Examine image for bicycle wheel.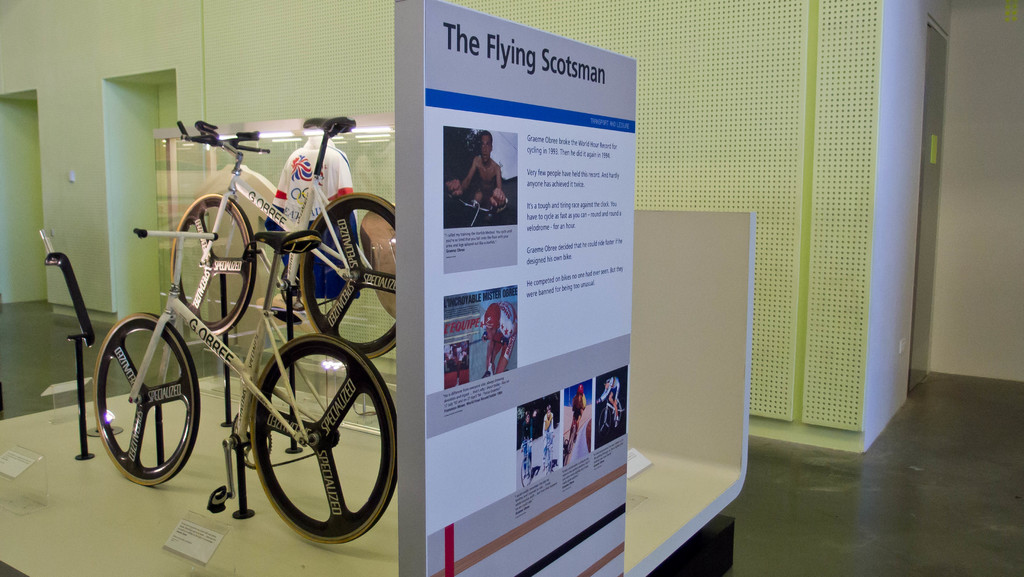
Examination result: crop(293, 185, 399, 359).
